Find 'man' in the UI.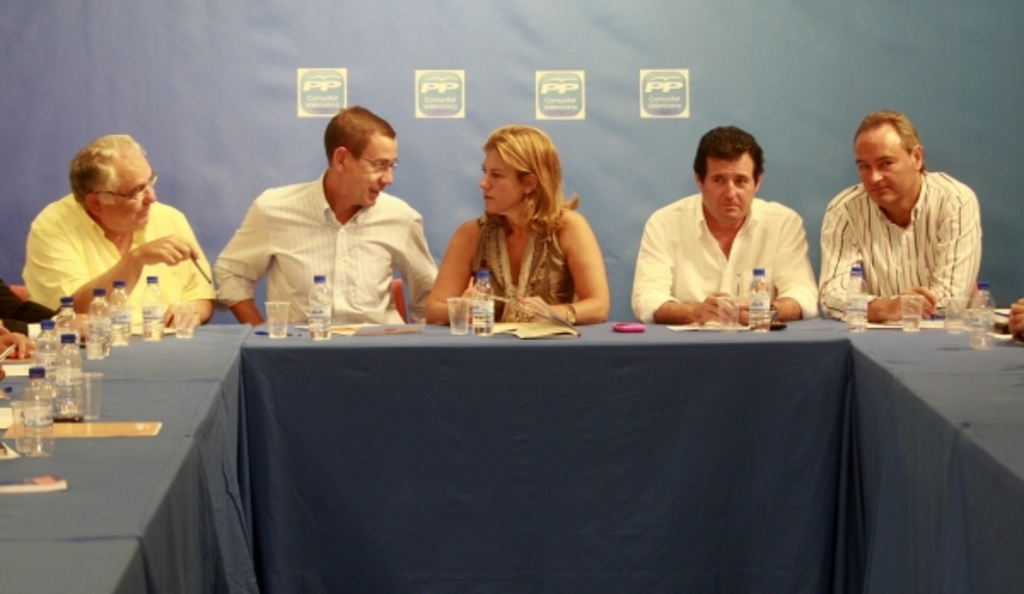
UI element at [left=17, top=128, right=218, bottom=326].
